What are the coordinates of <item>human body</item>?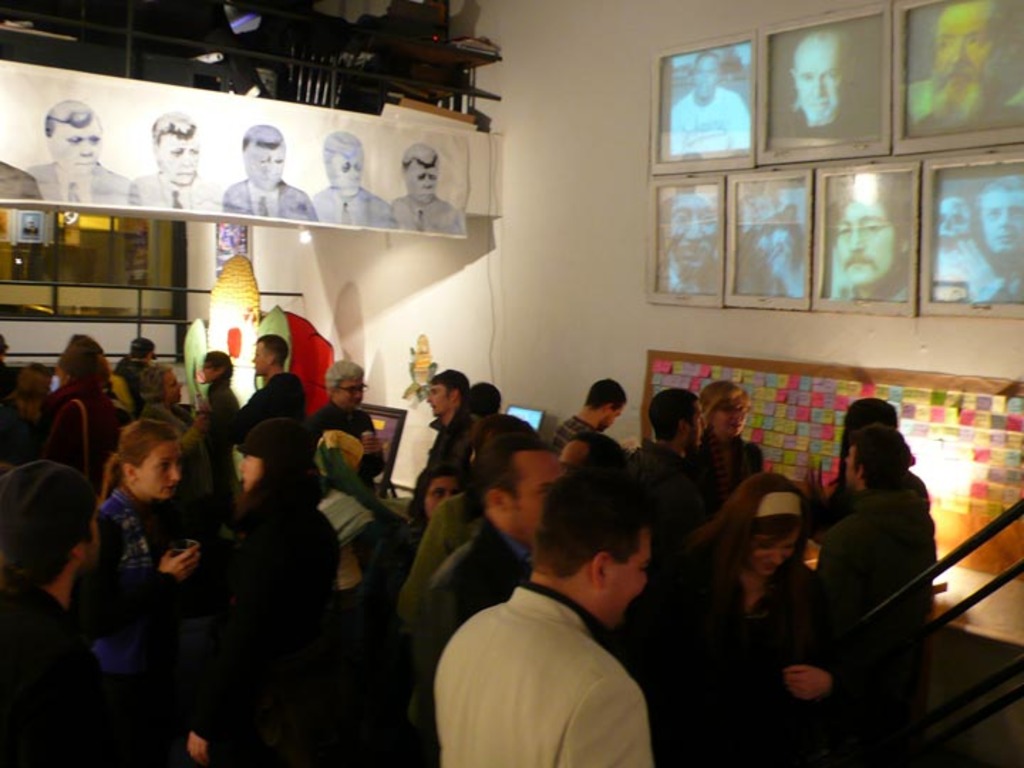
bbox=[393, 189, 466, 238].
